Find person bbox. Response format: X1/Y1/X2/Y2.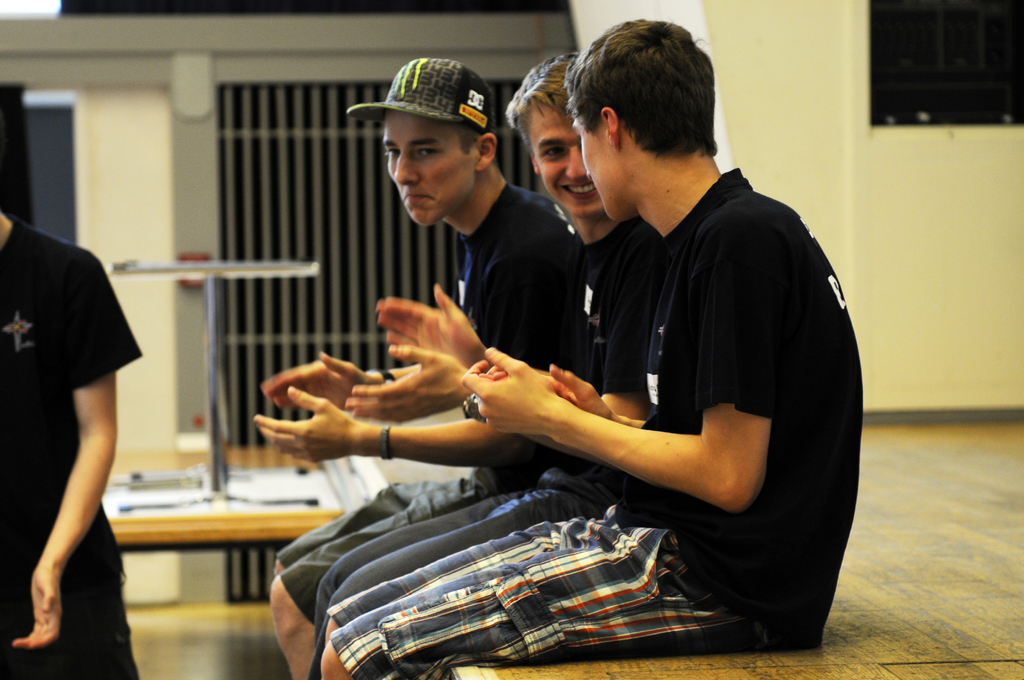
0/201/156/679.
